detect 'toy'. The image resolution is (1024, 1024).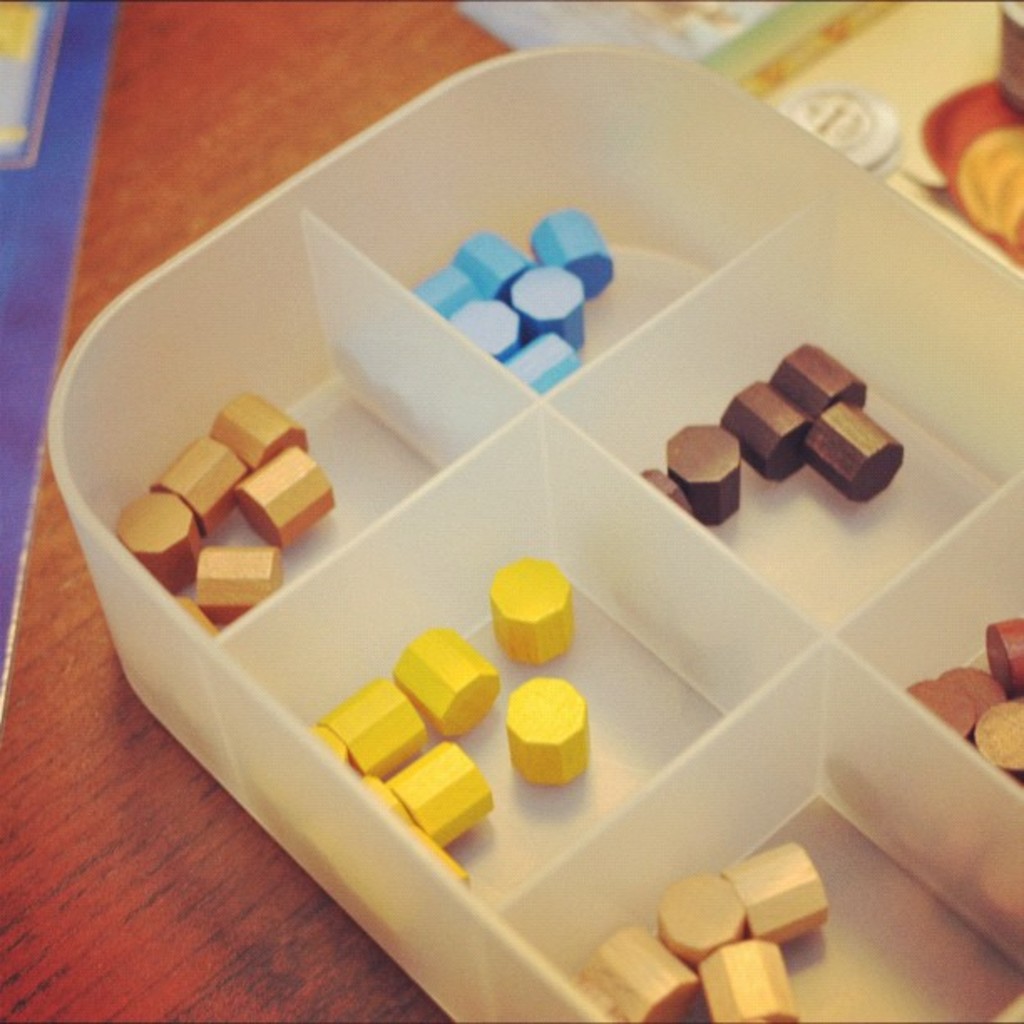
[500, 676, 587, 785].
